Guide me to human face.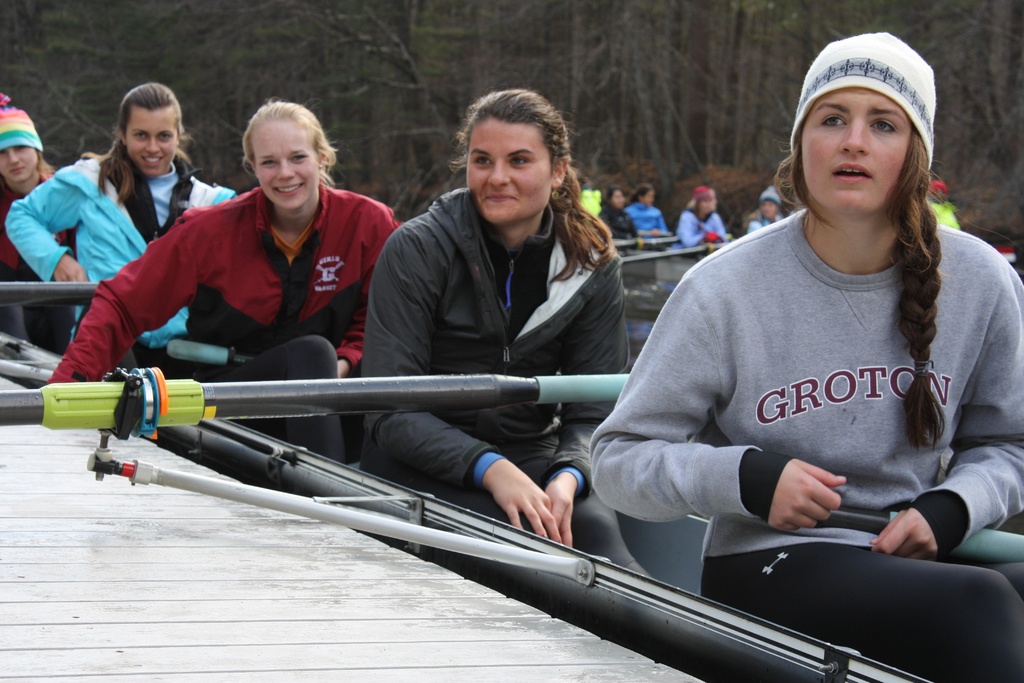
Guidance: bbox(763, 199, 774, 214).
